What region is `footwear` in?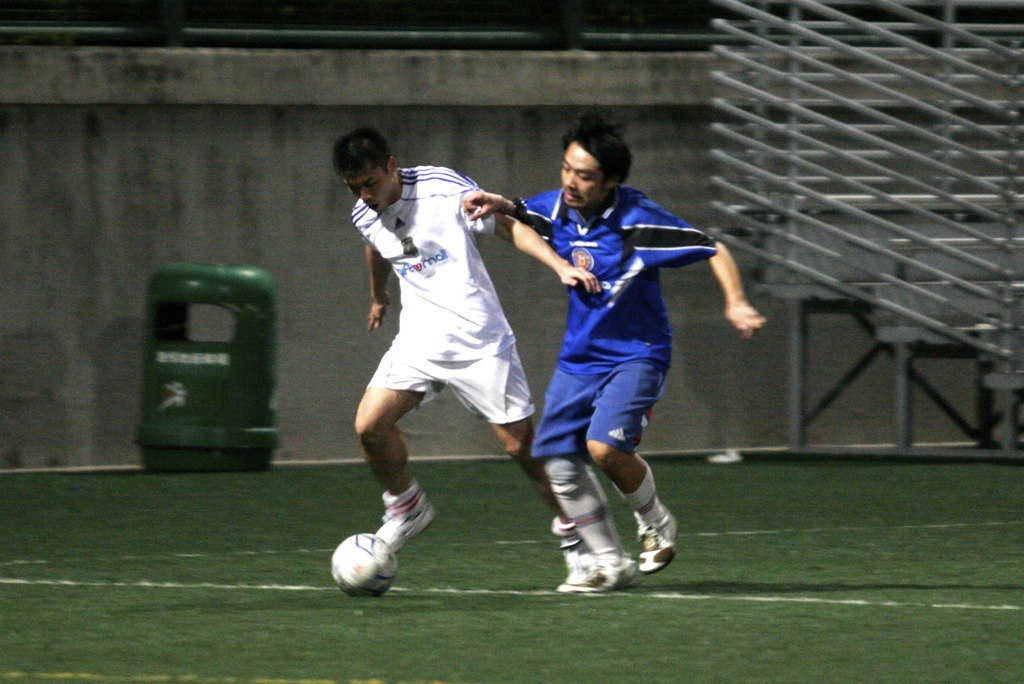
l=560, t=549, r=602, b=594.
